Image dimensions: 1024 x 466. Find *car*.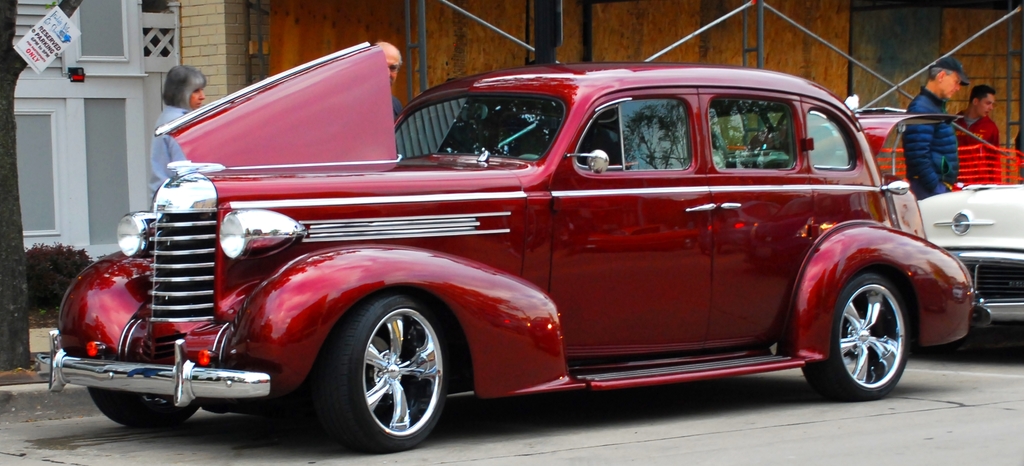
<box>40,34,981,456</box>.
